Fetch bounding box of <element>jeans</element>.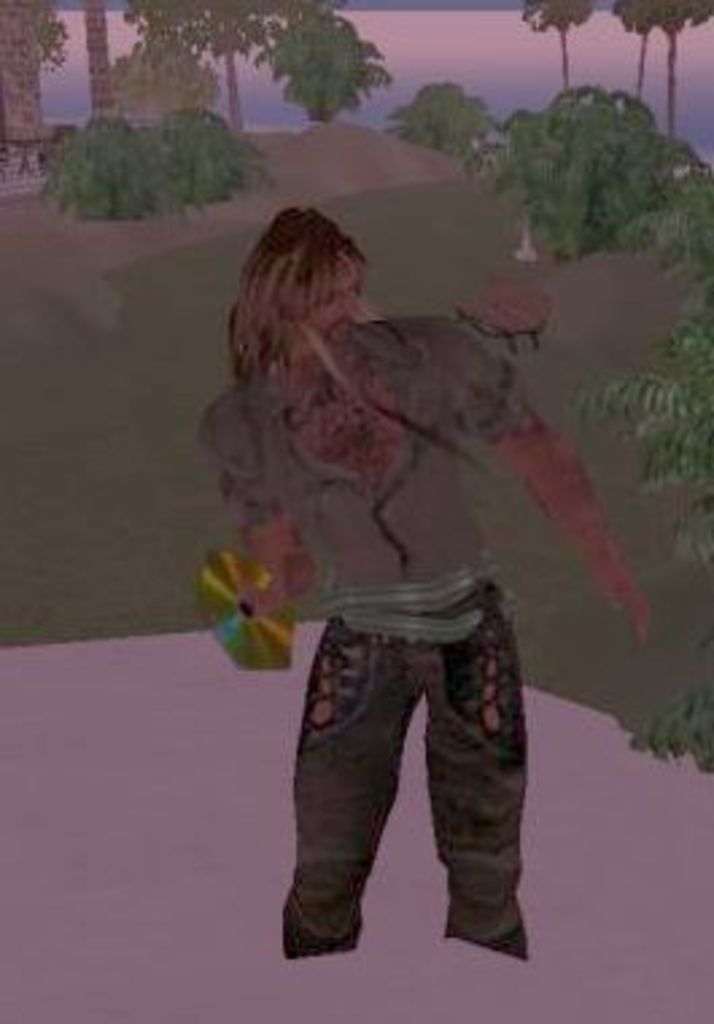
Bbox: (x1=251, y1=590, x2=552, y2=957).
